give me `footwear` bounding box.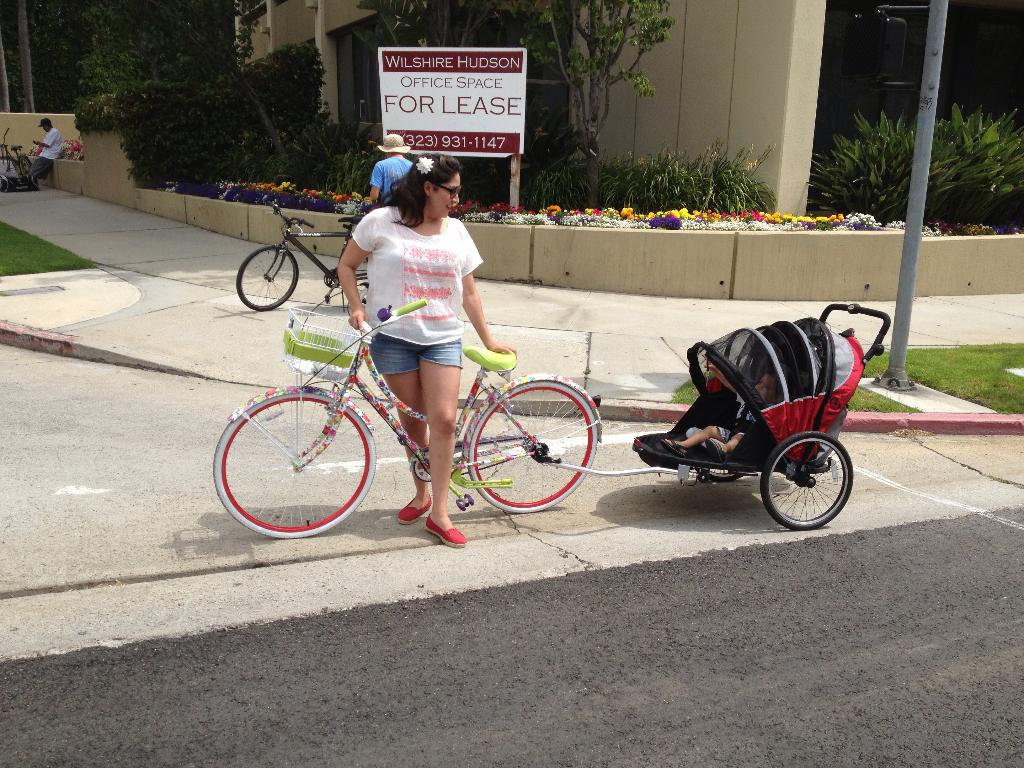
crop(663, 437, 694, 455).
